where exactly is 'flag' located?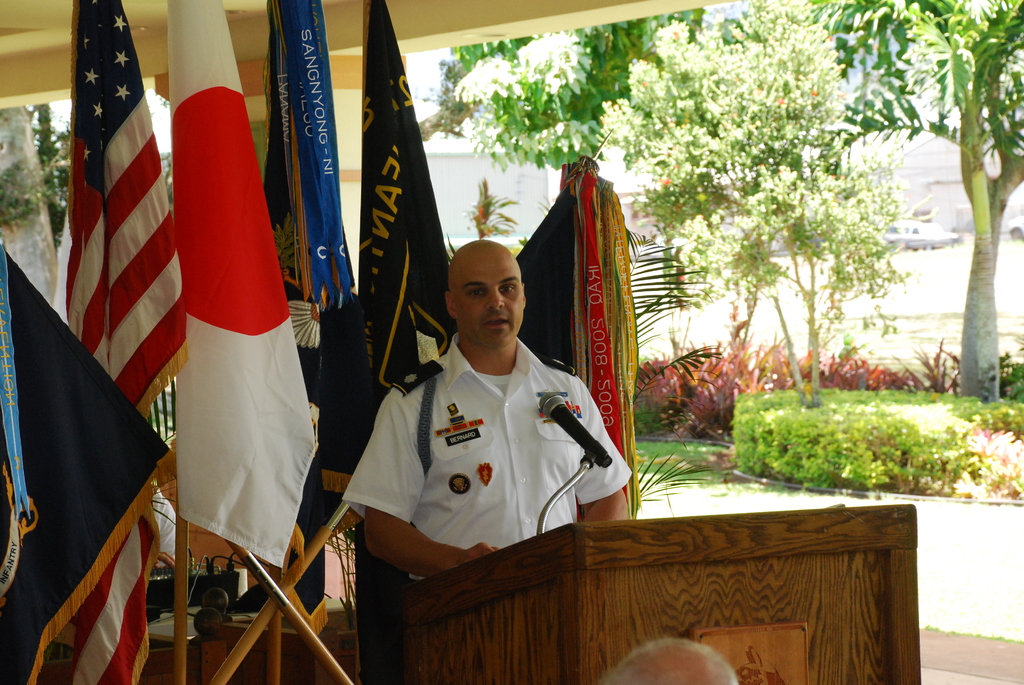
Its bounding box is bbox(489, 198, 591, 363).
